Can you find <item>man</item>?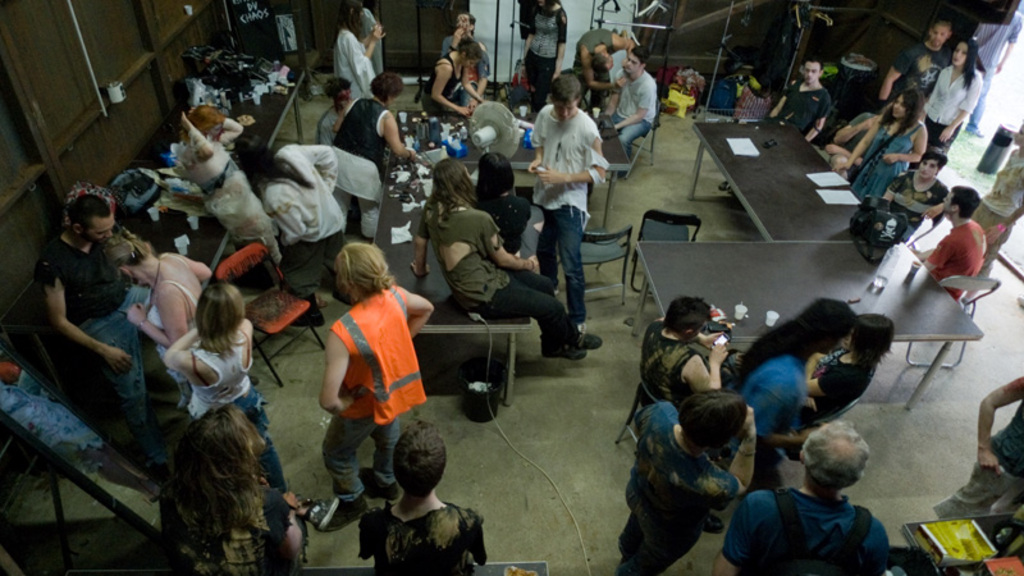
Yes, bounding box: detection(763, 58, 828, 140).
